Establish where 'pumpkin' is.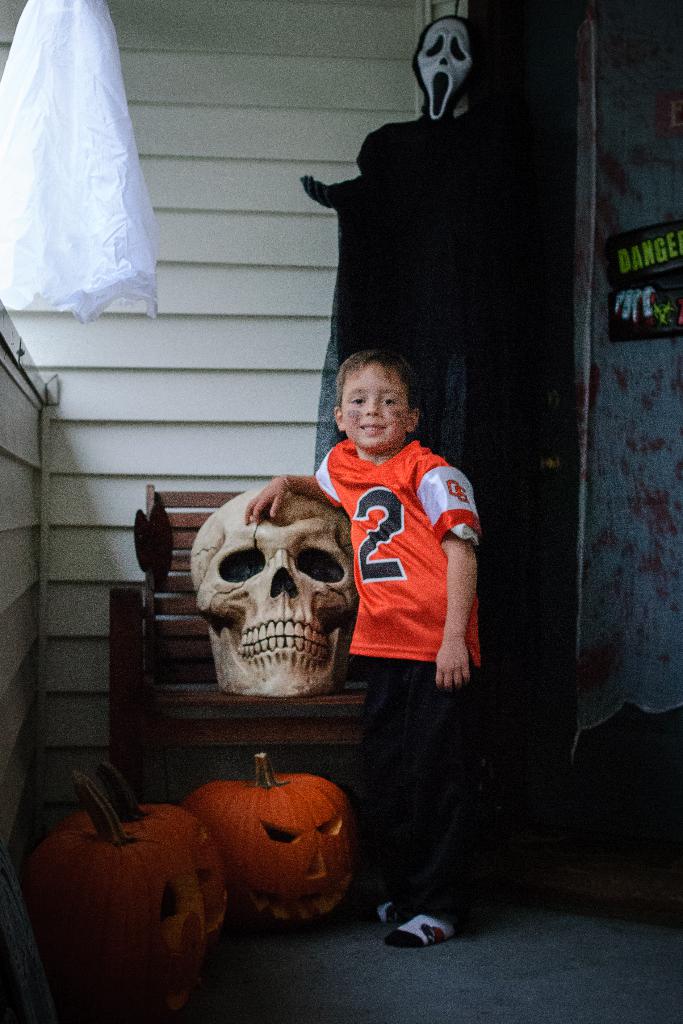
Established at bbox(29, 766, 233, 990).
